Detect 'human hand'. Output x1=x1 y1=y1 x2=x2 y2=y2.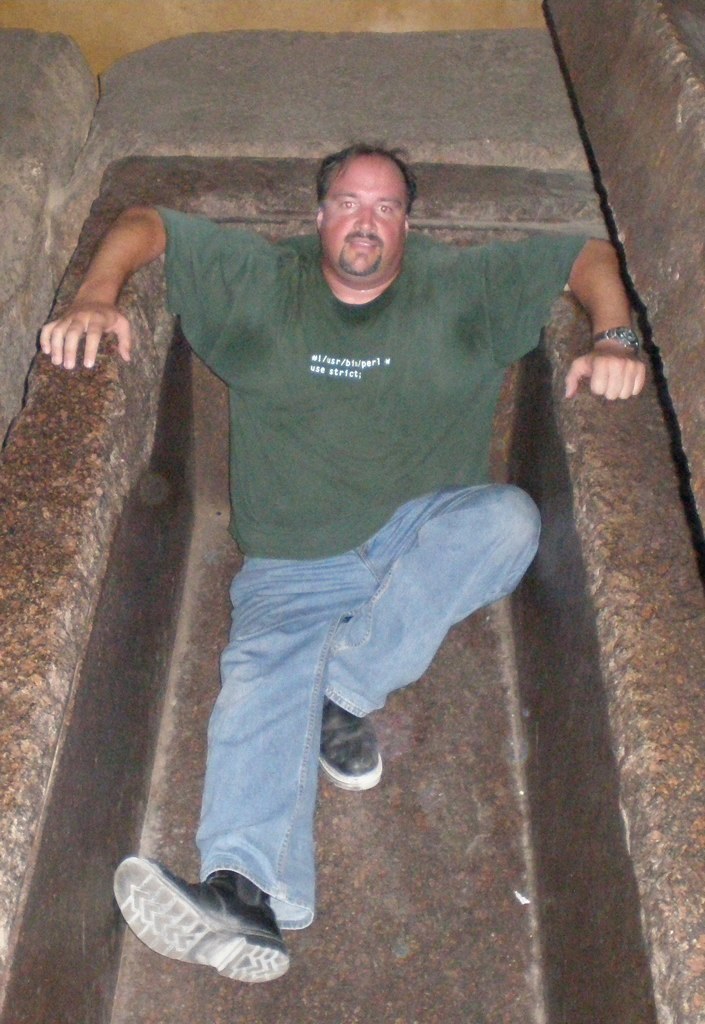
x1=564 y1=338 x2=647 y2=407.
